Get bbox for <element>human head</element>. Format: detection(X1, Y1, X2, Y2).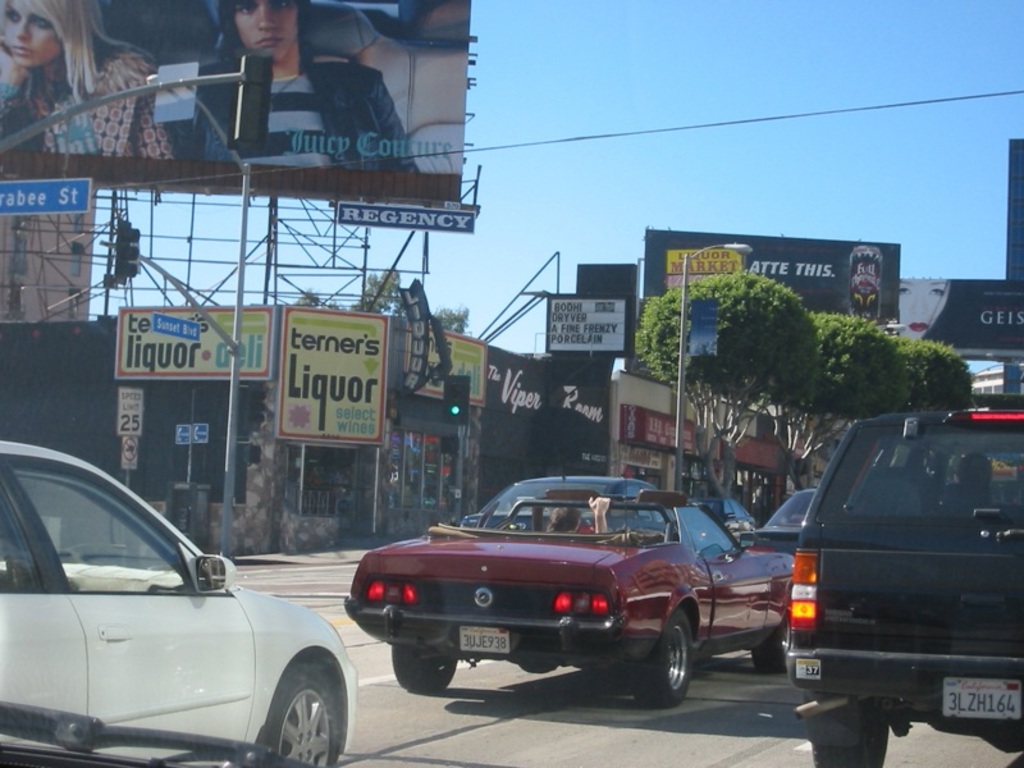
detection(547, 506, 585, 535).
